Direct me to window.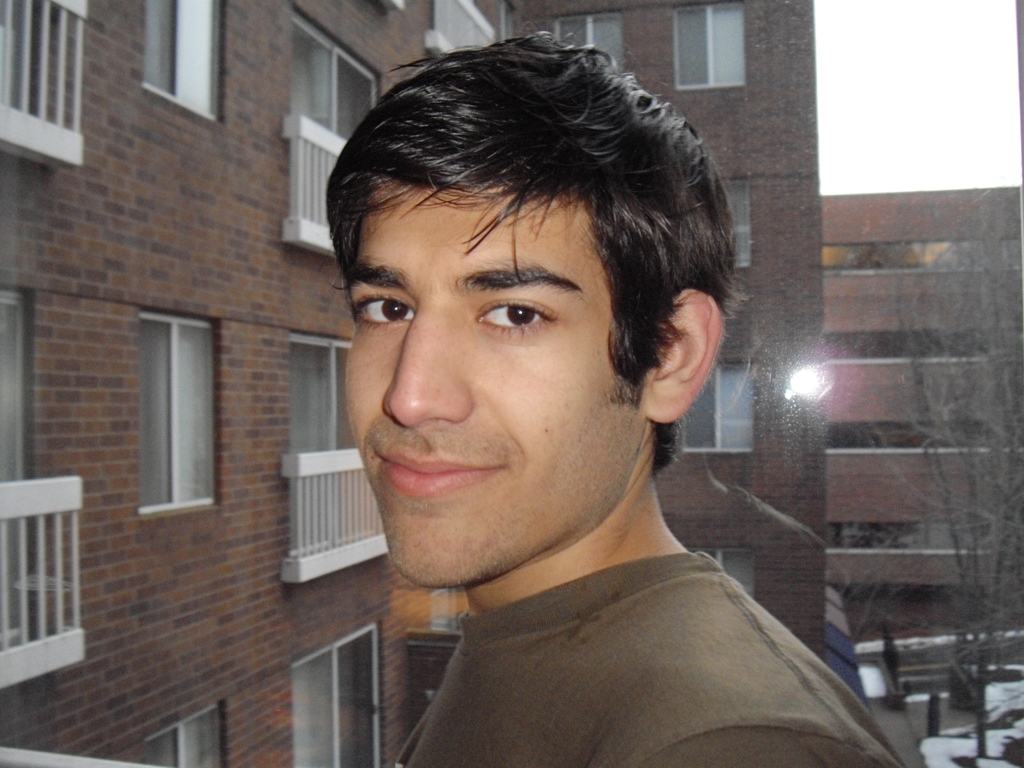
Direction: bbox=[136, 1, 223, 120].
